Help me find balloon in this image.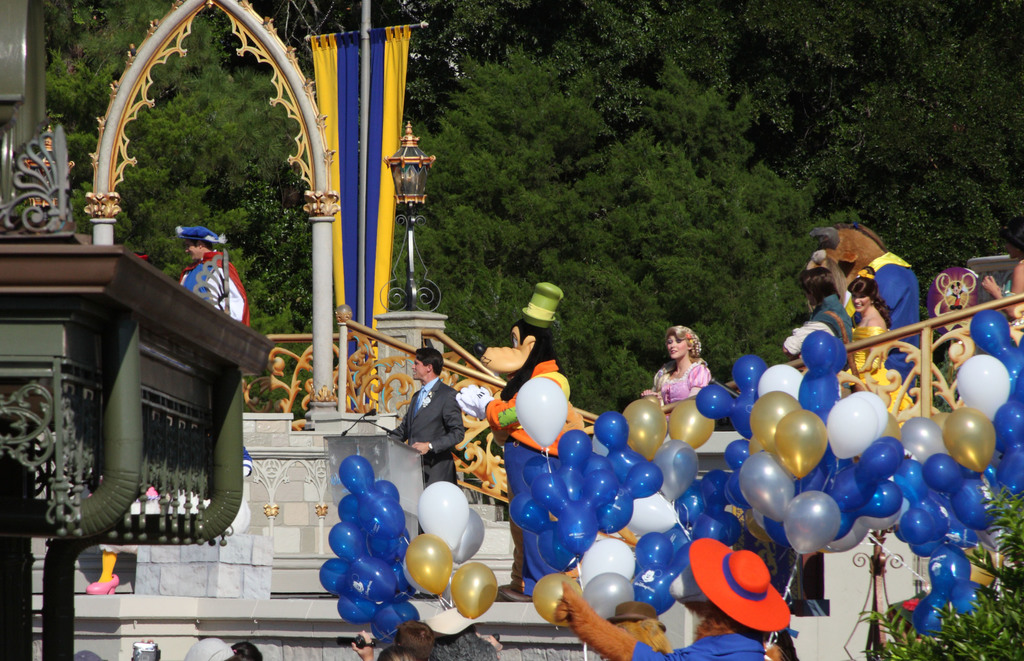
Found it: <region>596, 462, 664, 532</region>.
